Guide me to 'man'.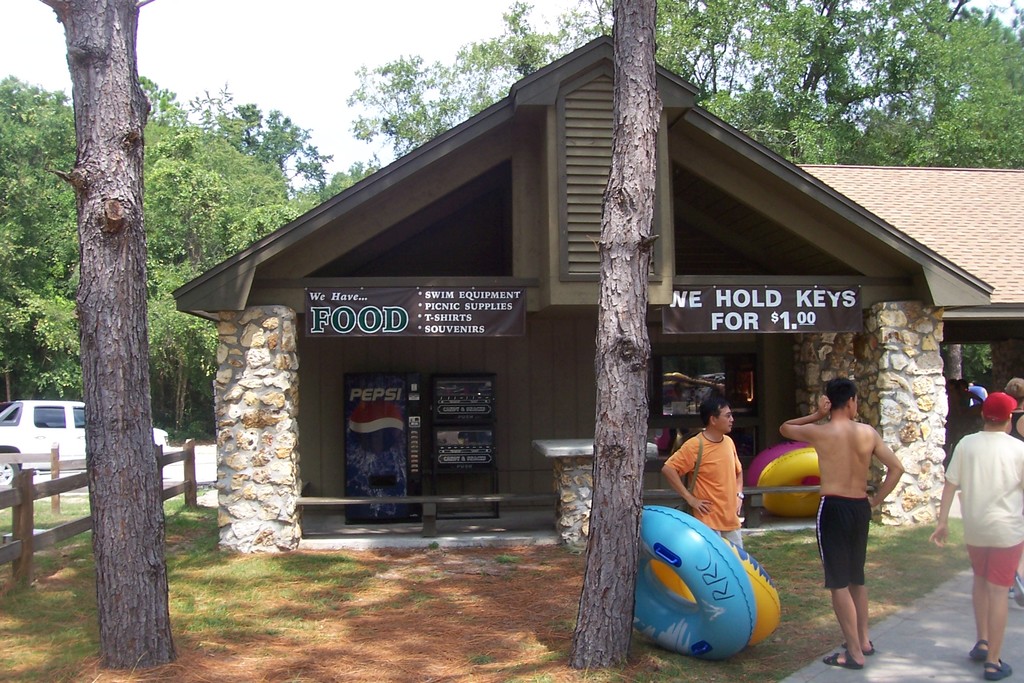
Guidance: (660, 396, 764, 536).
